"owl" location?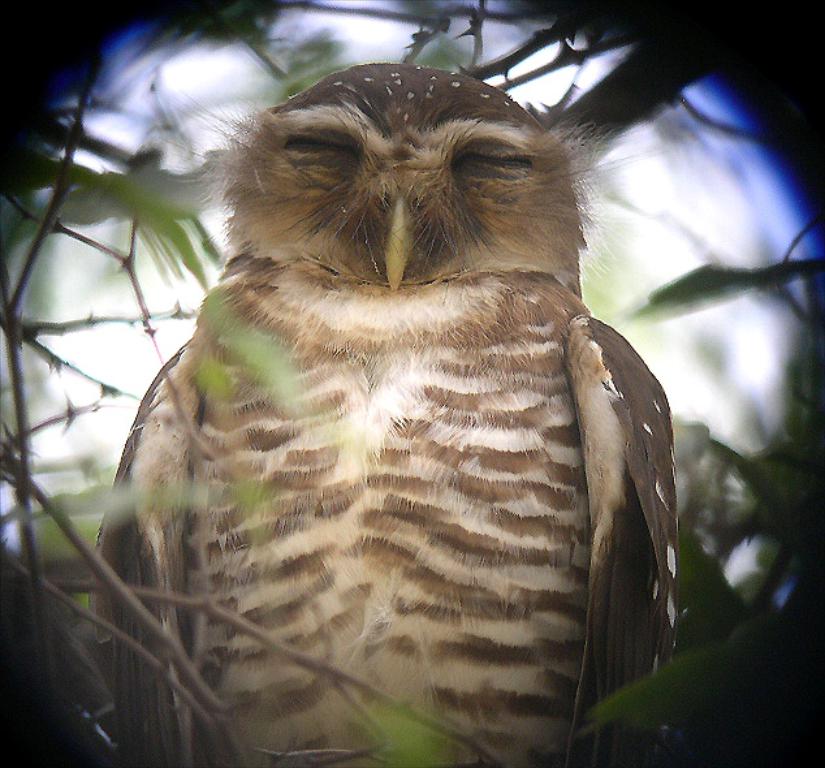
[90,59,692,767]
